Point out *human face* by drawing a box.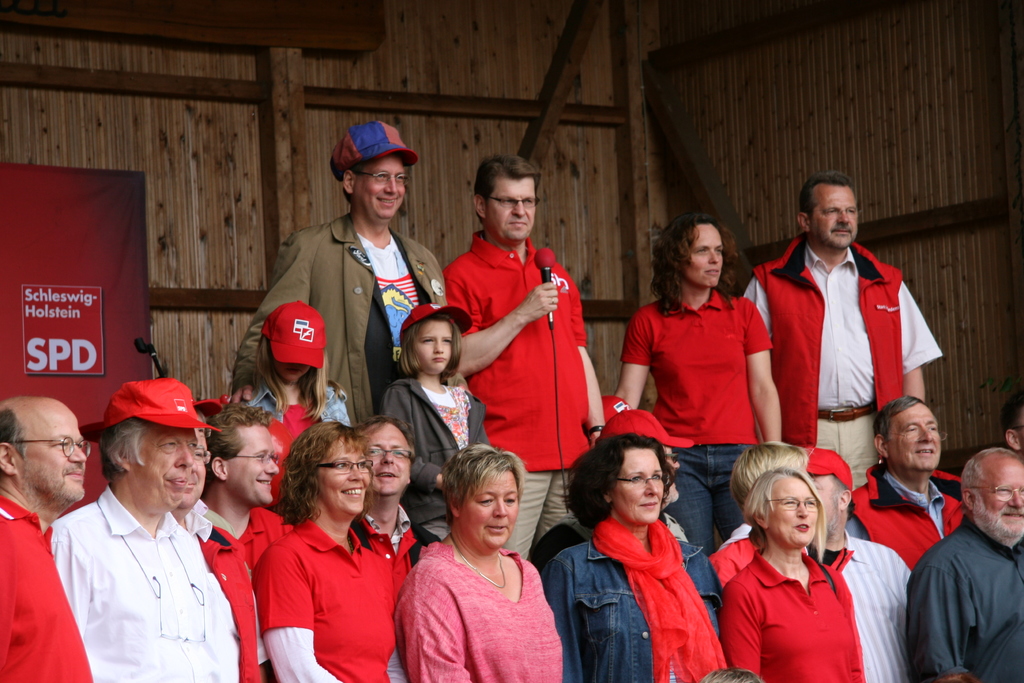
[413, 315, 456, 372].
